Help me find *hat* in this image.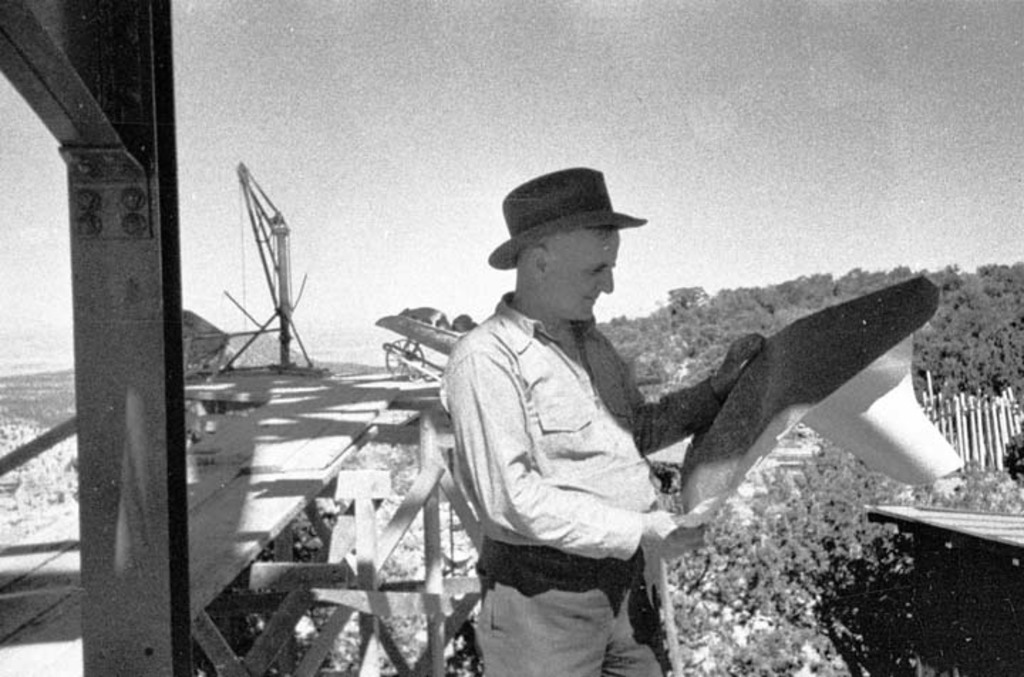
Found it: region(486, 165, 647, 272).
